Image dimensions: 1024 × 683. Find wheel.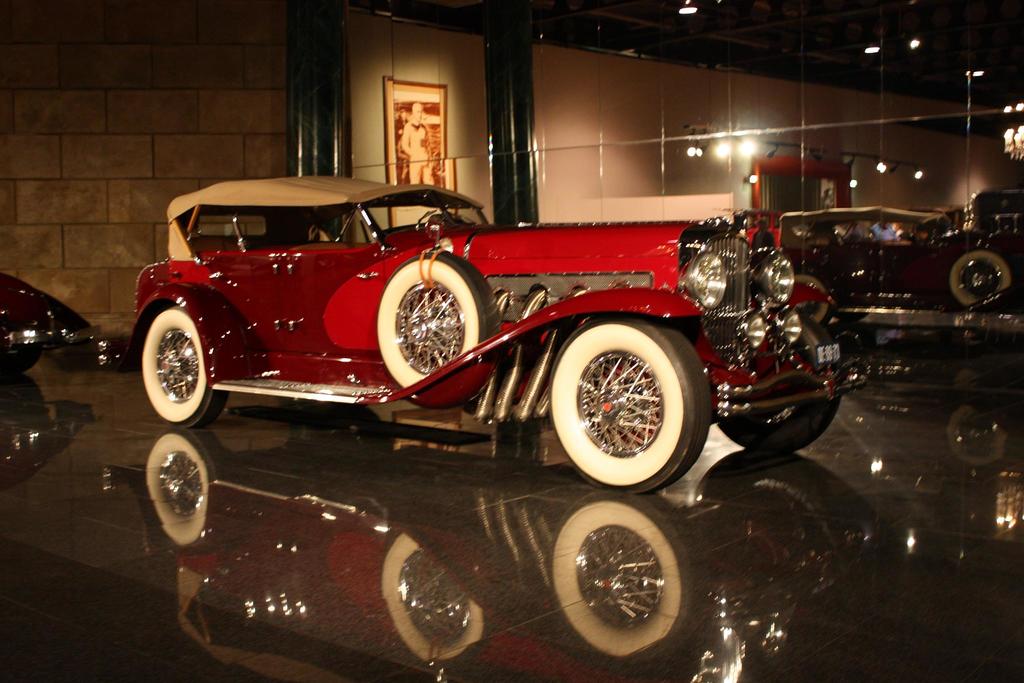
l=142, t=308, r=228, b=428.
